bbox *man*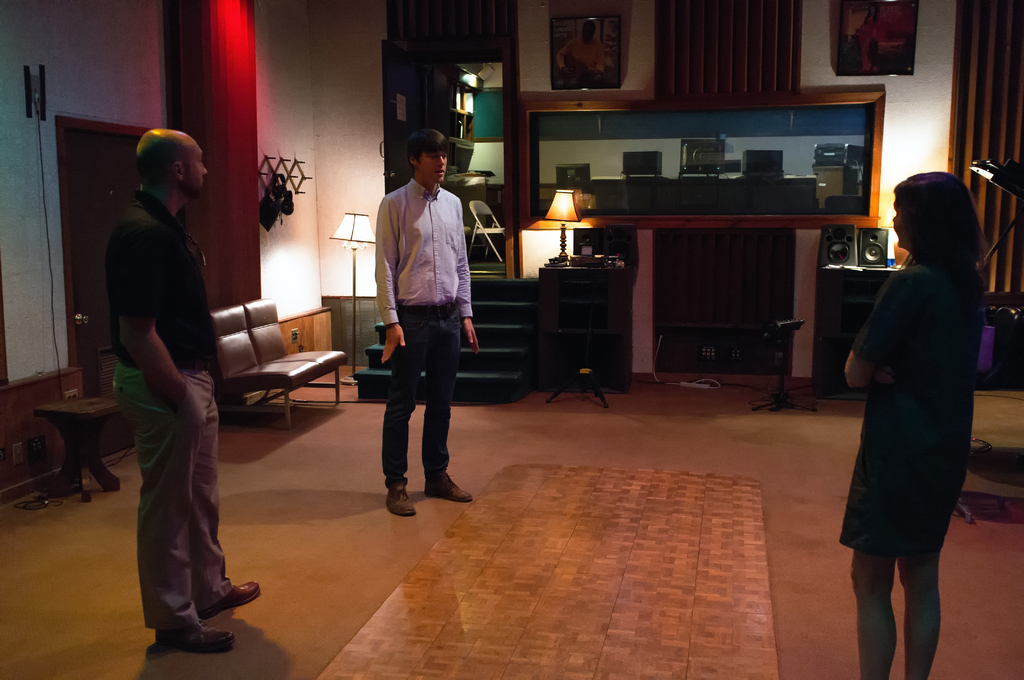
(x1=114, y1=125, x2=258, y2=655)
